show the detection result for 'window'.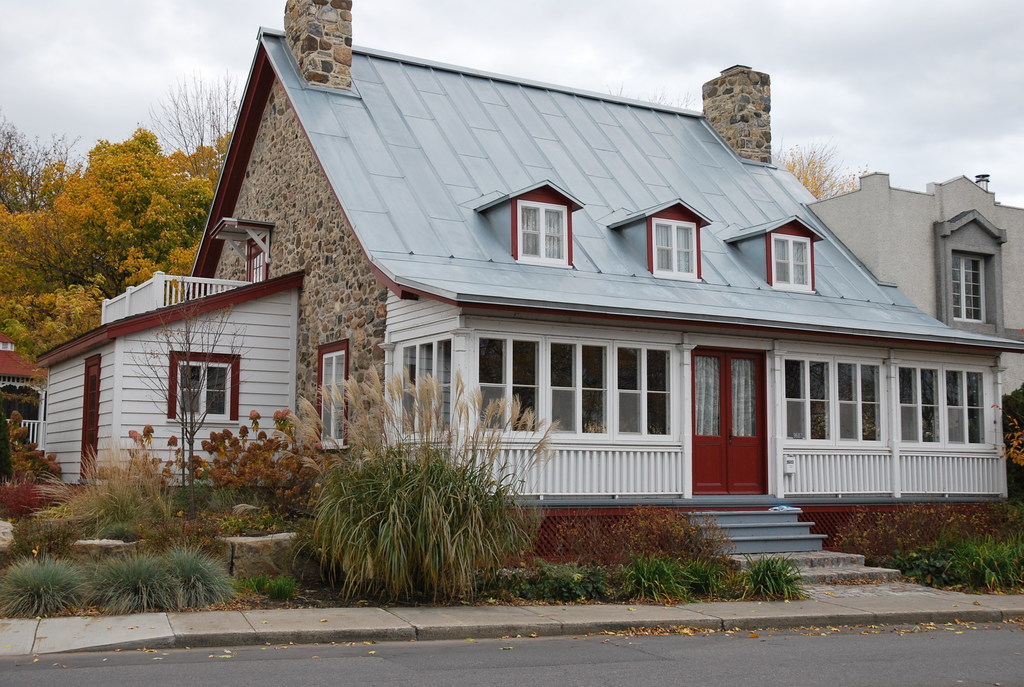
[940, 366, 988, 447].
